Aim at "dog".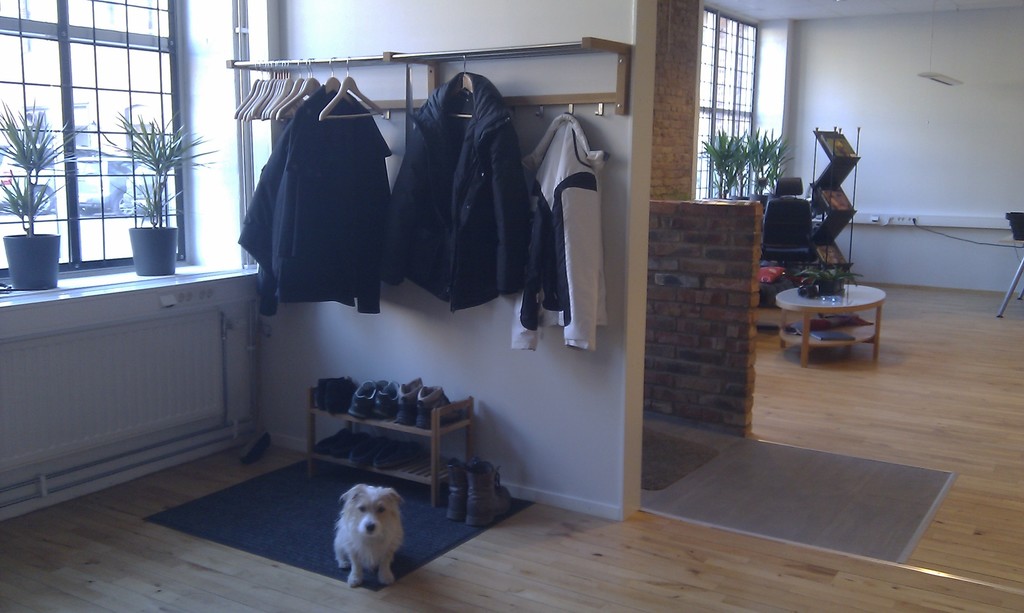
Aimed at [330, 483, 408, 589].
